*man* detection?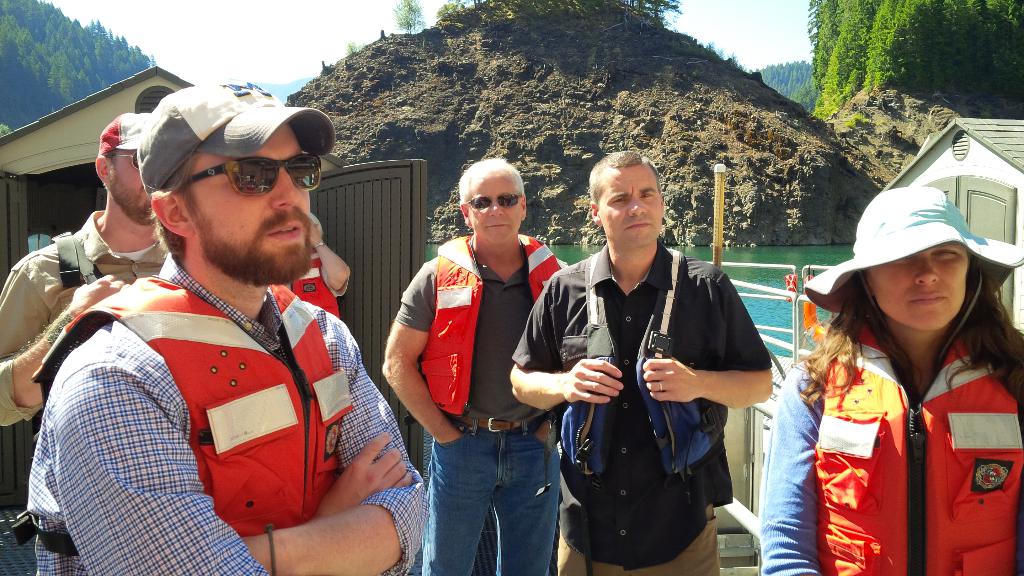
<region>37, 68, 407, 563</region>
